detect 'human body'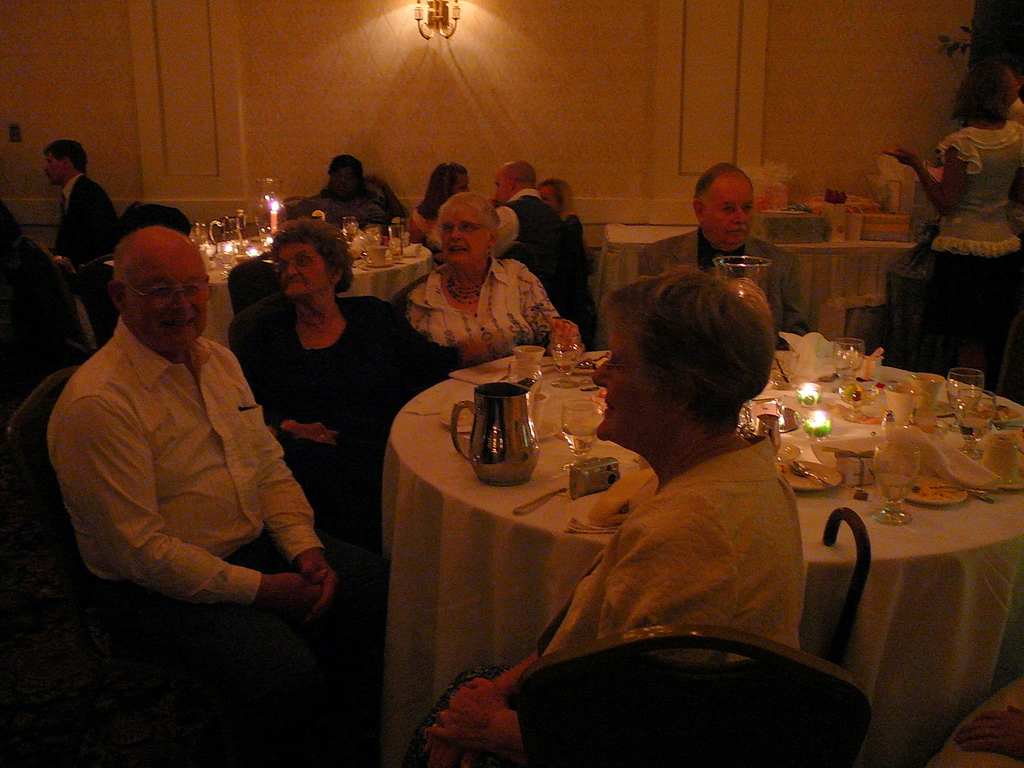
x1=412, y1=205, x2=440, y2=261
